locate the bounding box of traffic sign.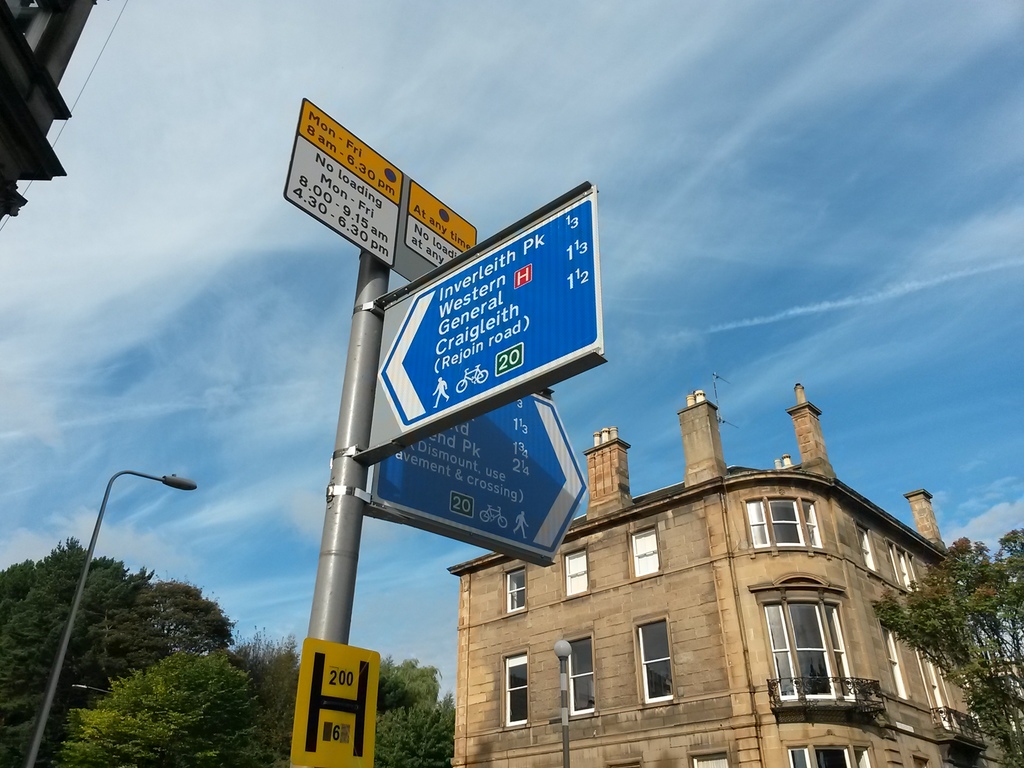
Bounding box: {"left": 285, "top": 99, "right": 479, "bottom": 288}.
